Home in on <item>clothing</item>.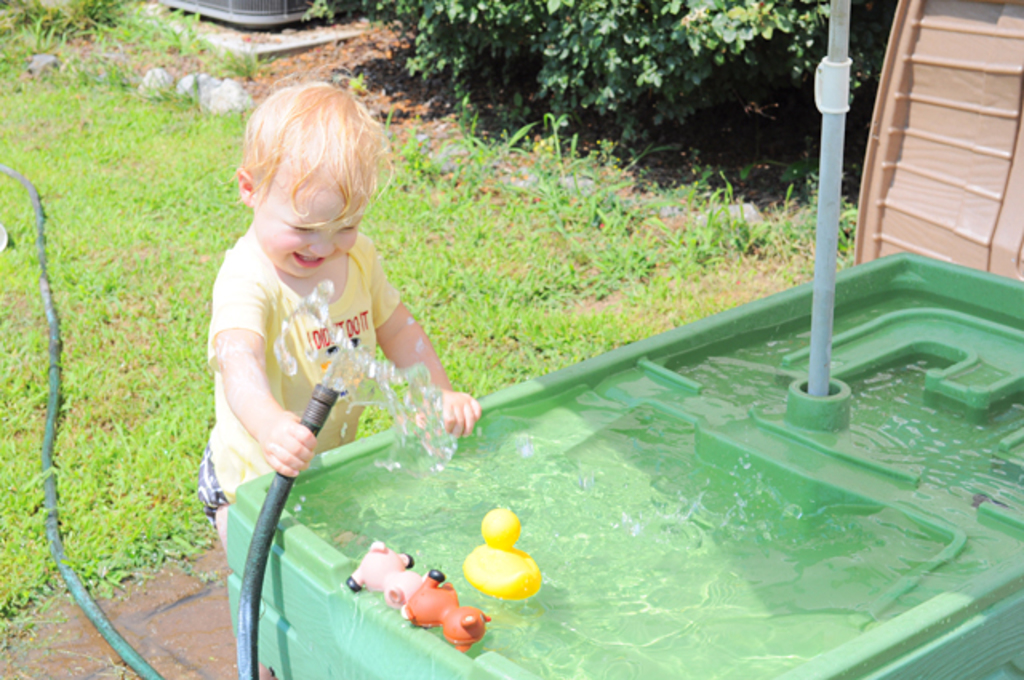
Homed in at 205/242/402/501.
